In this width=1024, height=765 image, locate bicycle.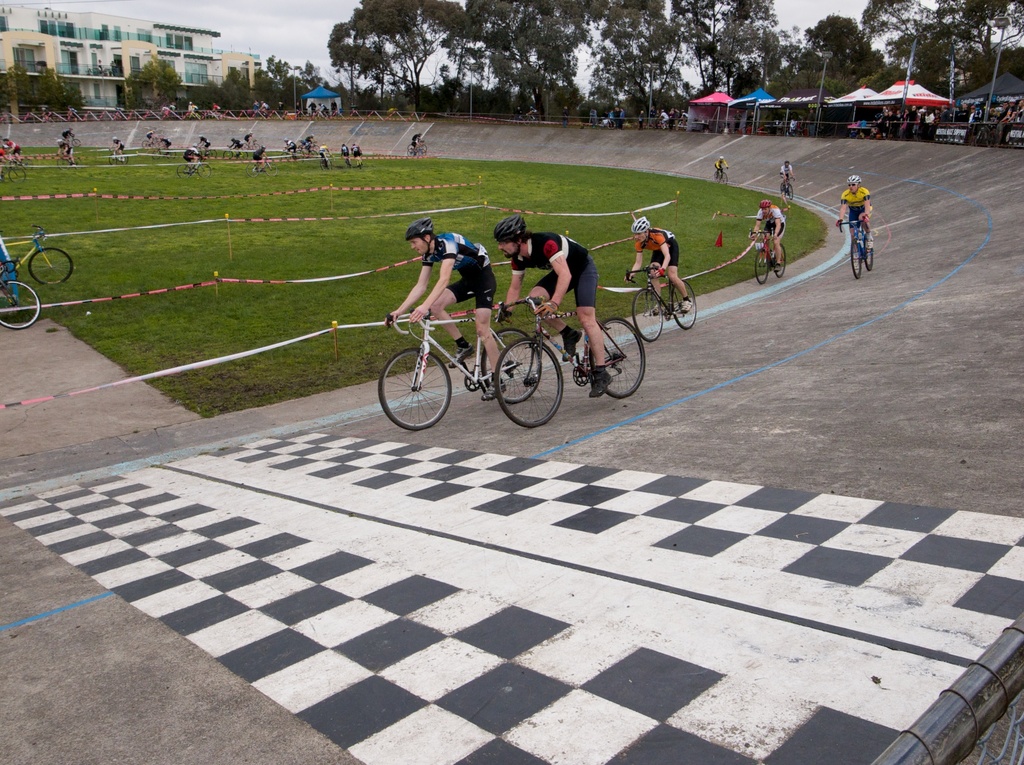
Bounding box: Rect(66, 113, 88, 120).
